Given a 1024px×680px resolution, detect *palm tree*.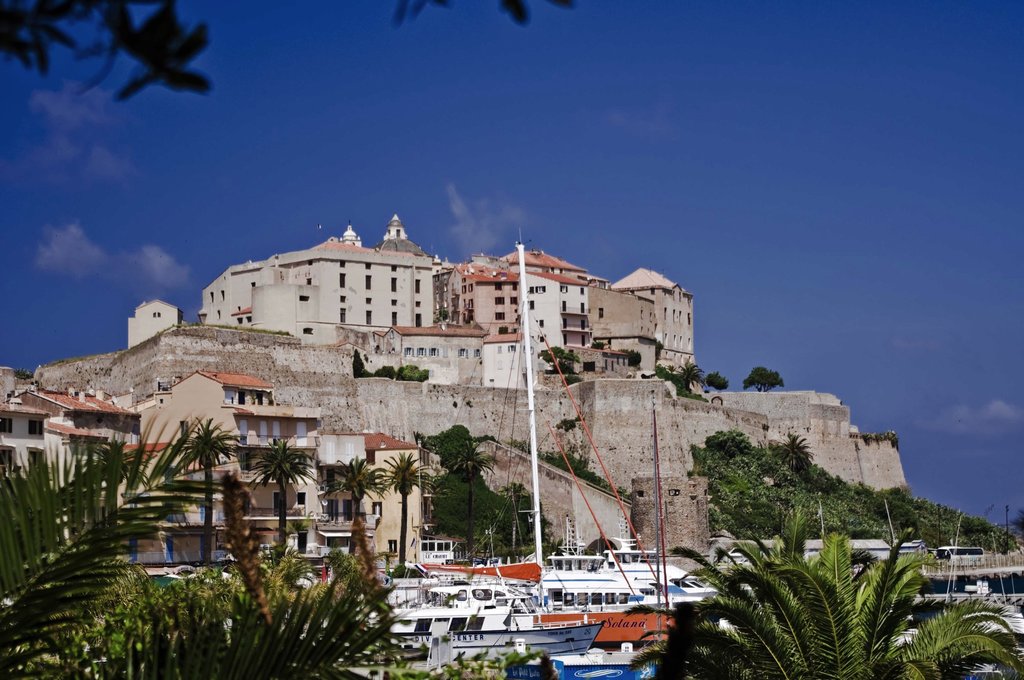
box(259, 429, 316, 597).
